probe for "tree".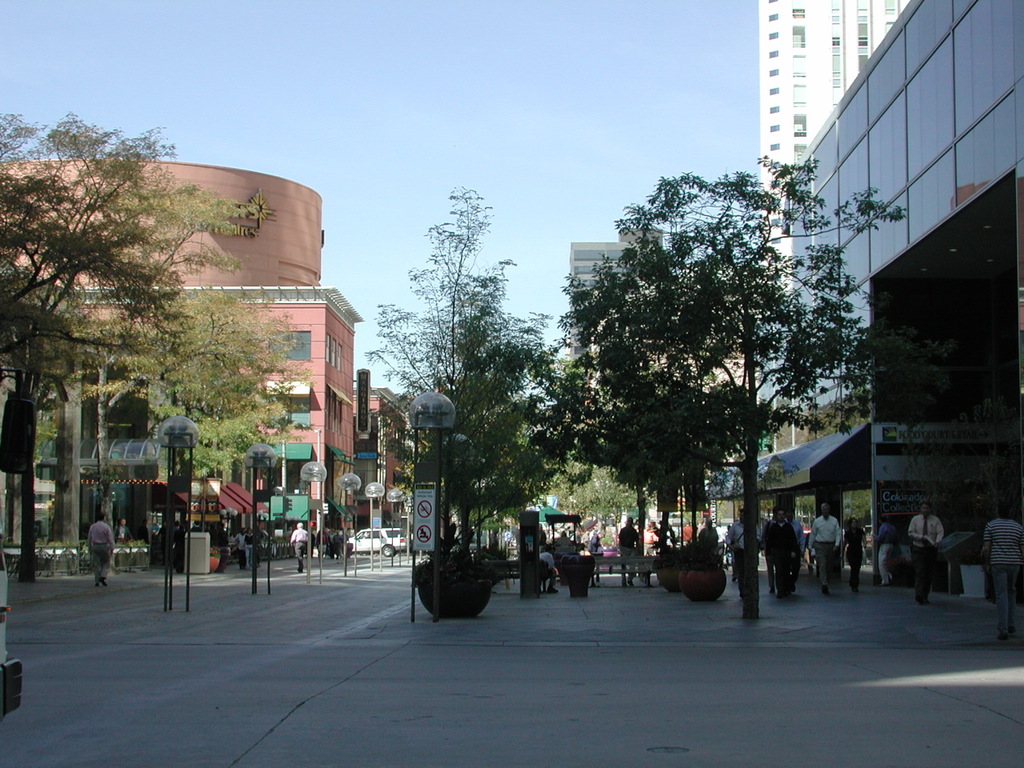
Probe result: [x1=18, y1=113, x2=292, y2=558].
